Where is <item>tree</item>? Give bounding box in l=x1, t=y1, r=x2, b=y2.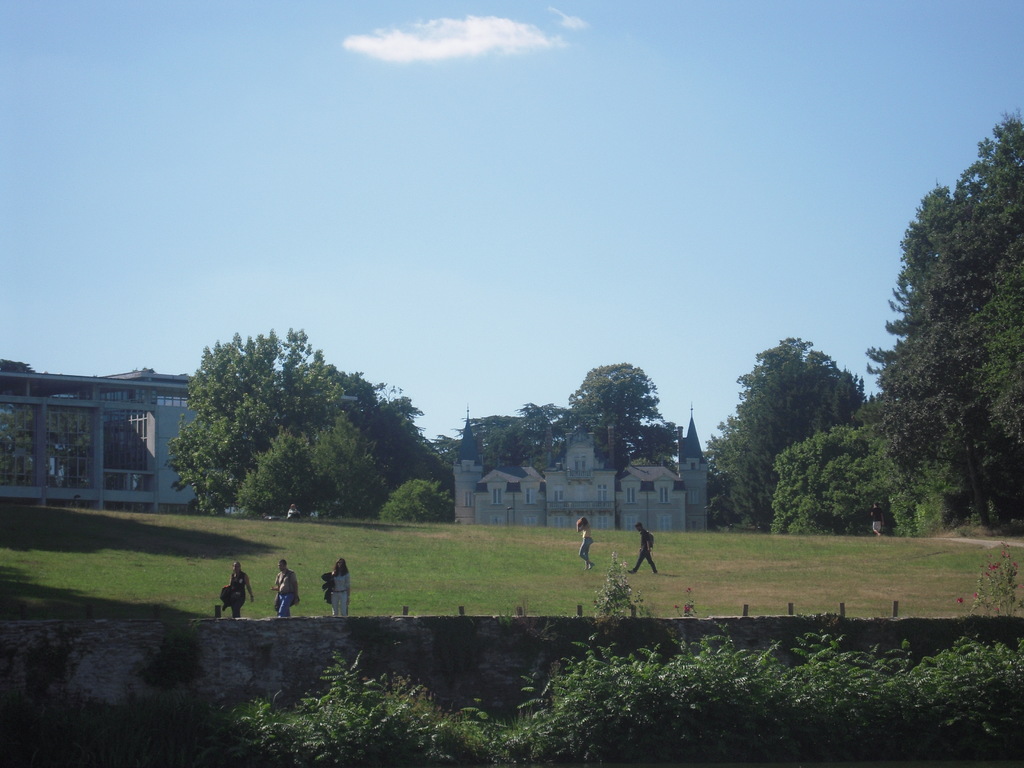
l=376, t=474, r=459, b=524.
